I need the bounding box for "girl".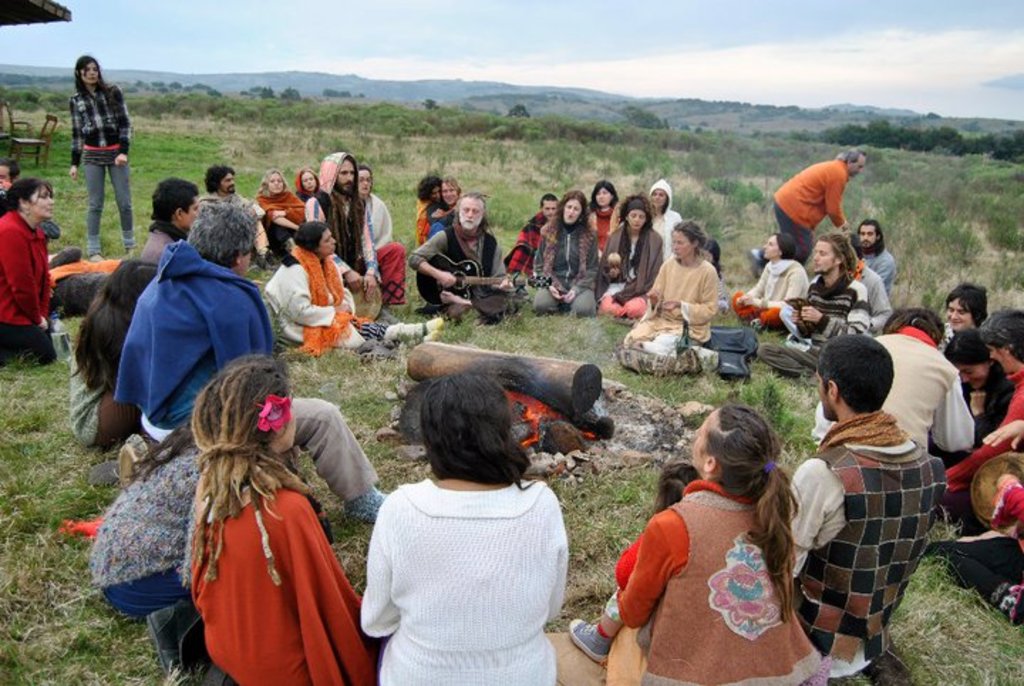
Here it is: locate(185, 350, 380, 685).
